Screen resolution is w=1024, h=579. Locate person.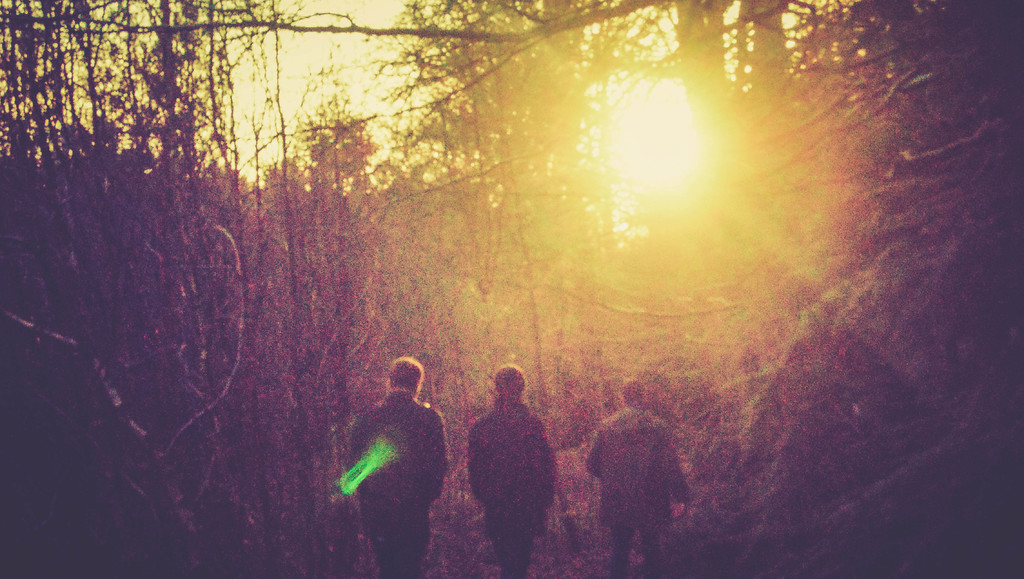
349,352,445,578.
